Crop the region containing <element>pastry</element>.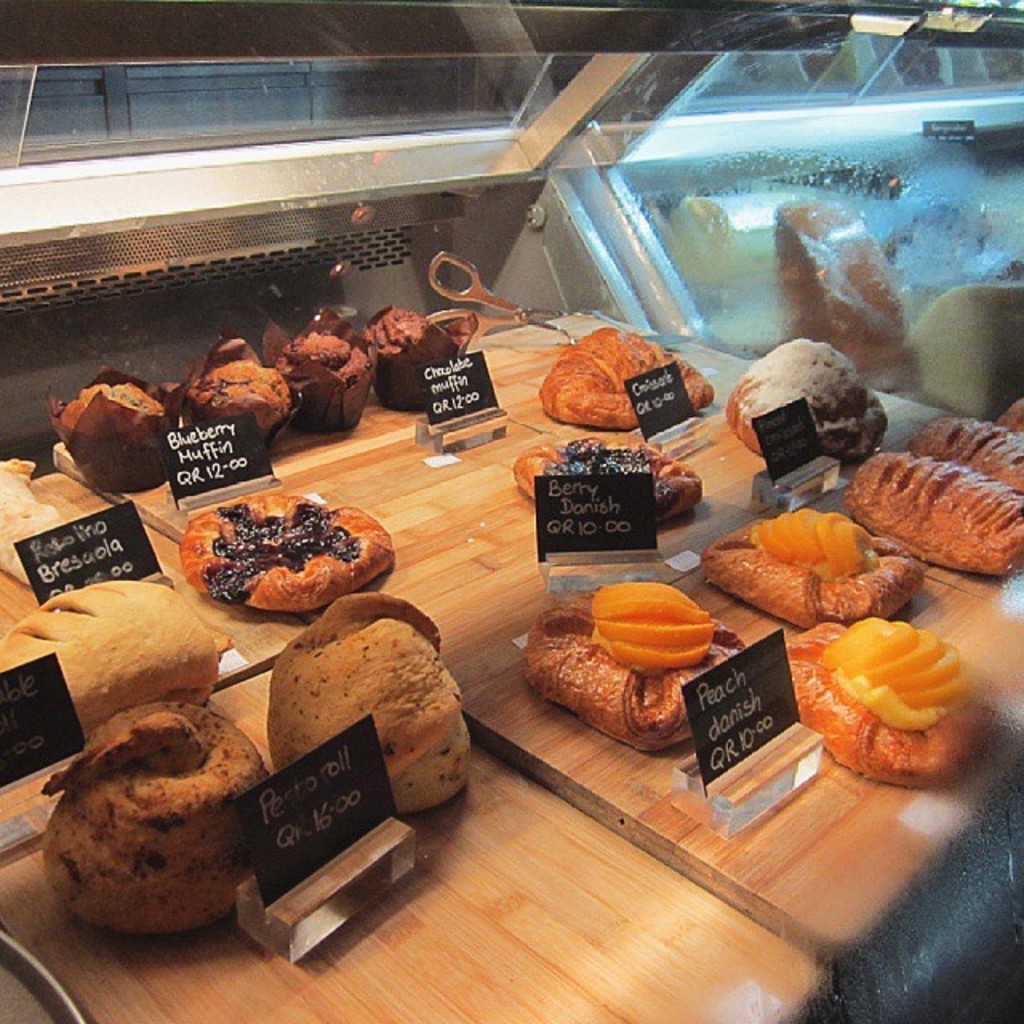
Crop region: x1=552 y1=325 x2=720 y2=427.
